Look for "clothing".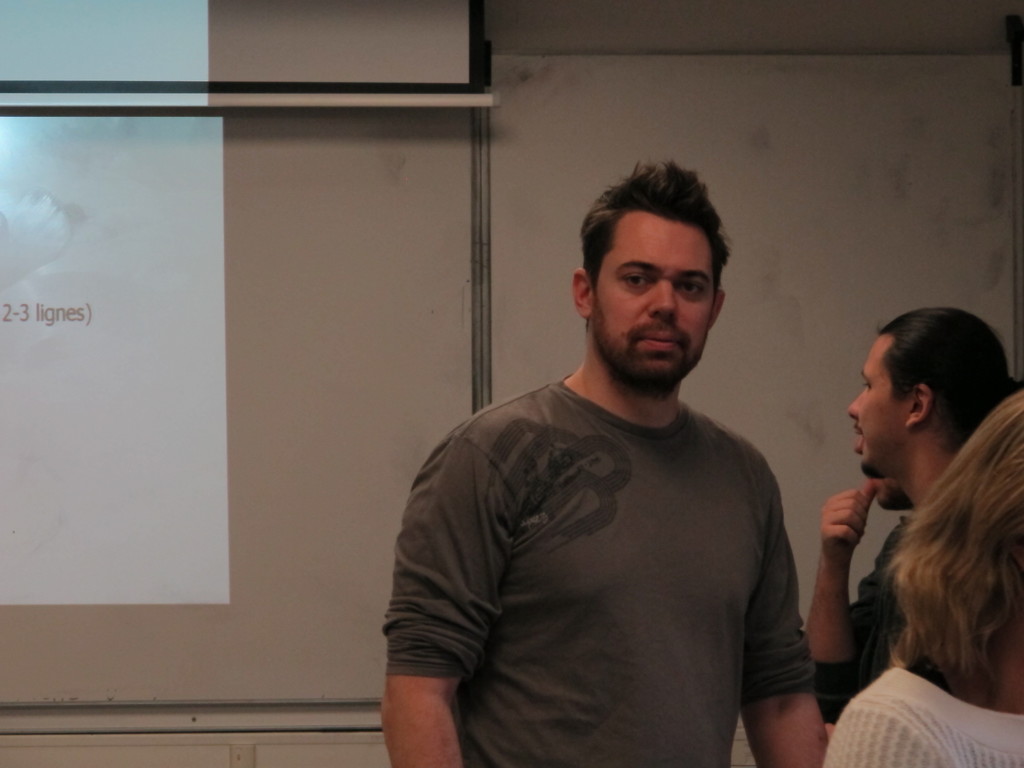
Found: box(374, 372, 824, 767).
